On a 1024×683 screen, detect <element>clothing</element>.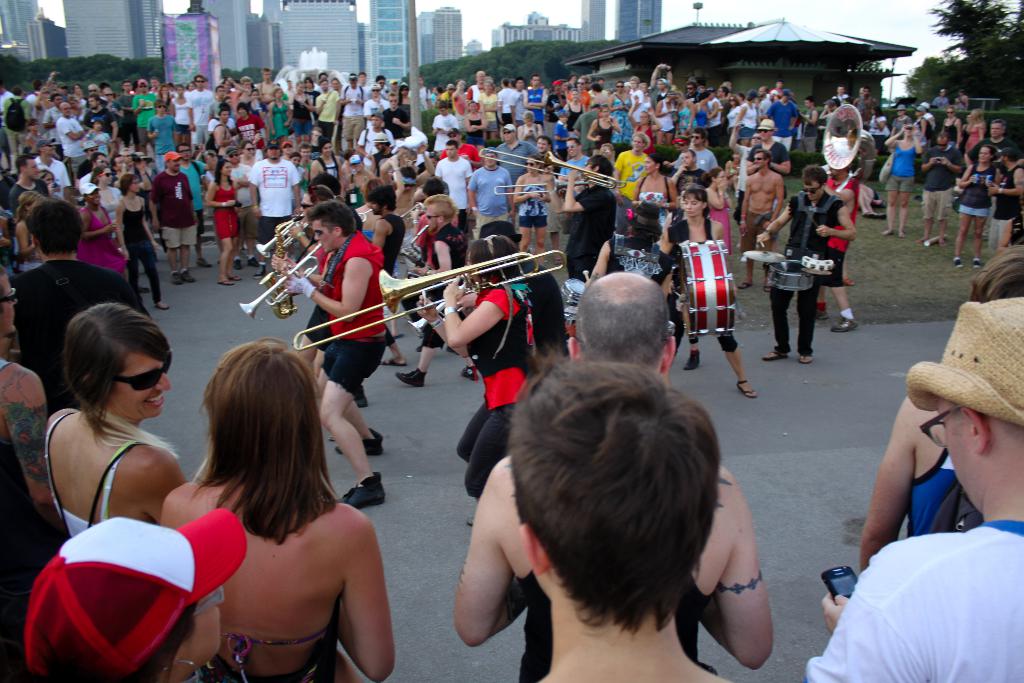
<bbox>519, 176, 551, 231</bbox>.
